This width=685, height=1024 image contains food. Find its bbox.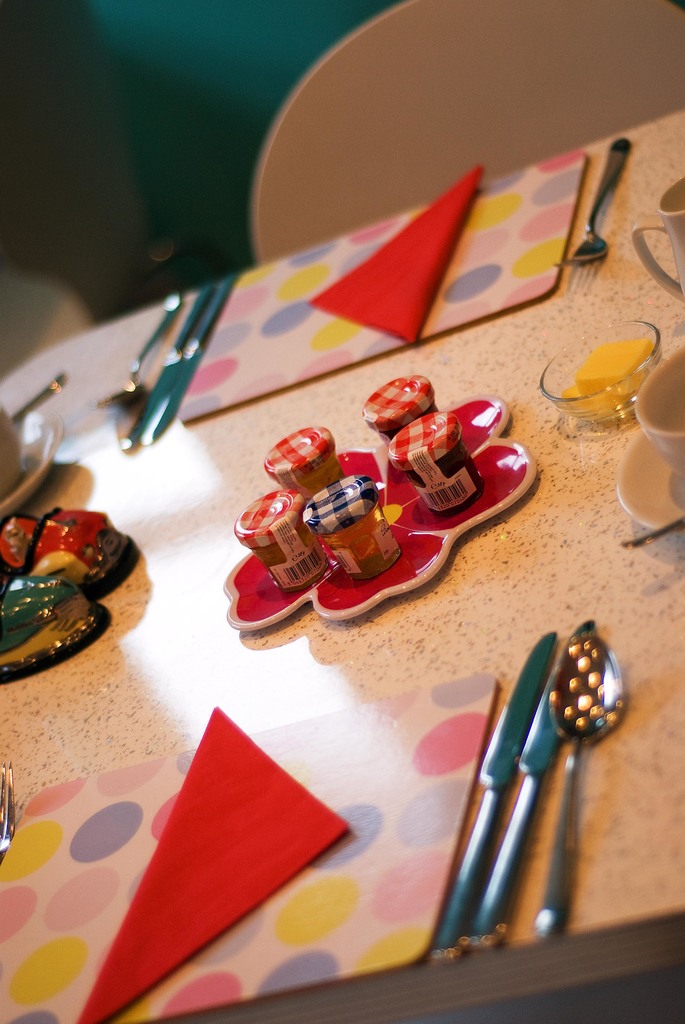
364/372/450/431.
